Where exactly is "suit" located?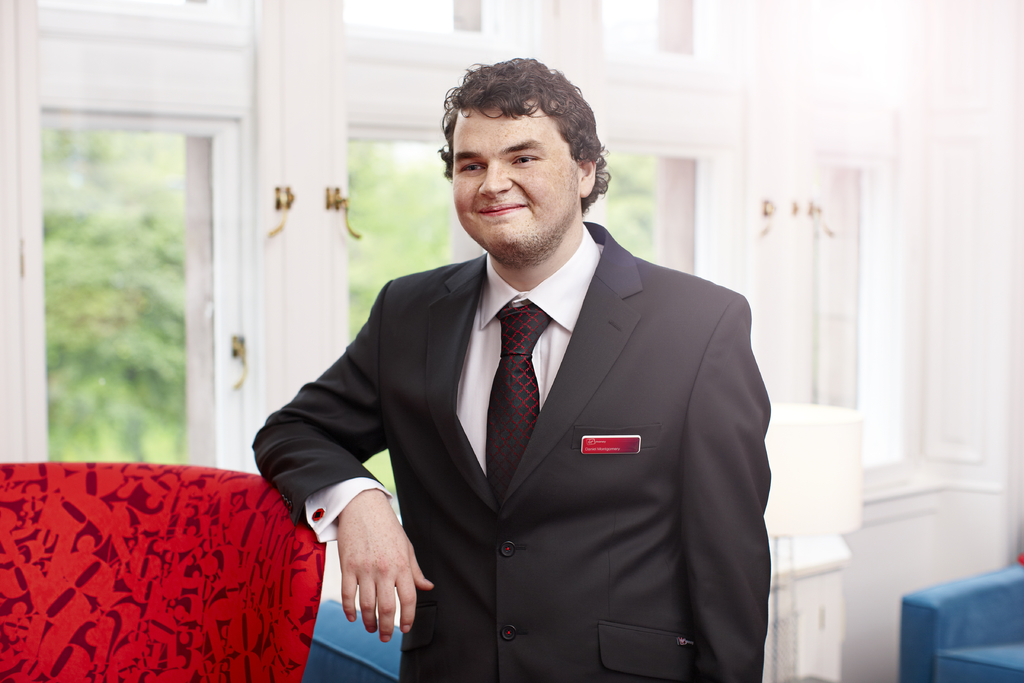
Its bounding box is left=250, top=215, right=778, bottom=682.
